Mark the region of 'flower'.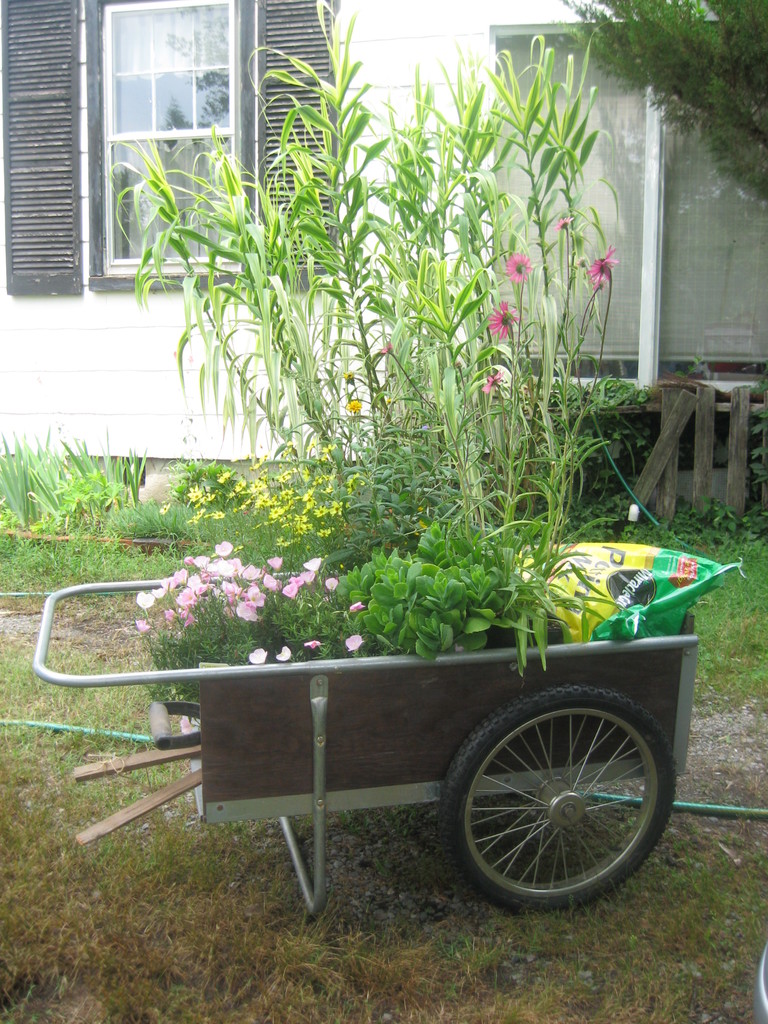
Region: bbox=[556, 214, 573, 234].
